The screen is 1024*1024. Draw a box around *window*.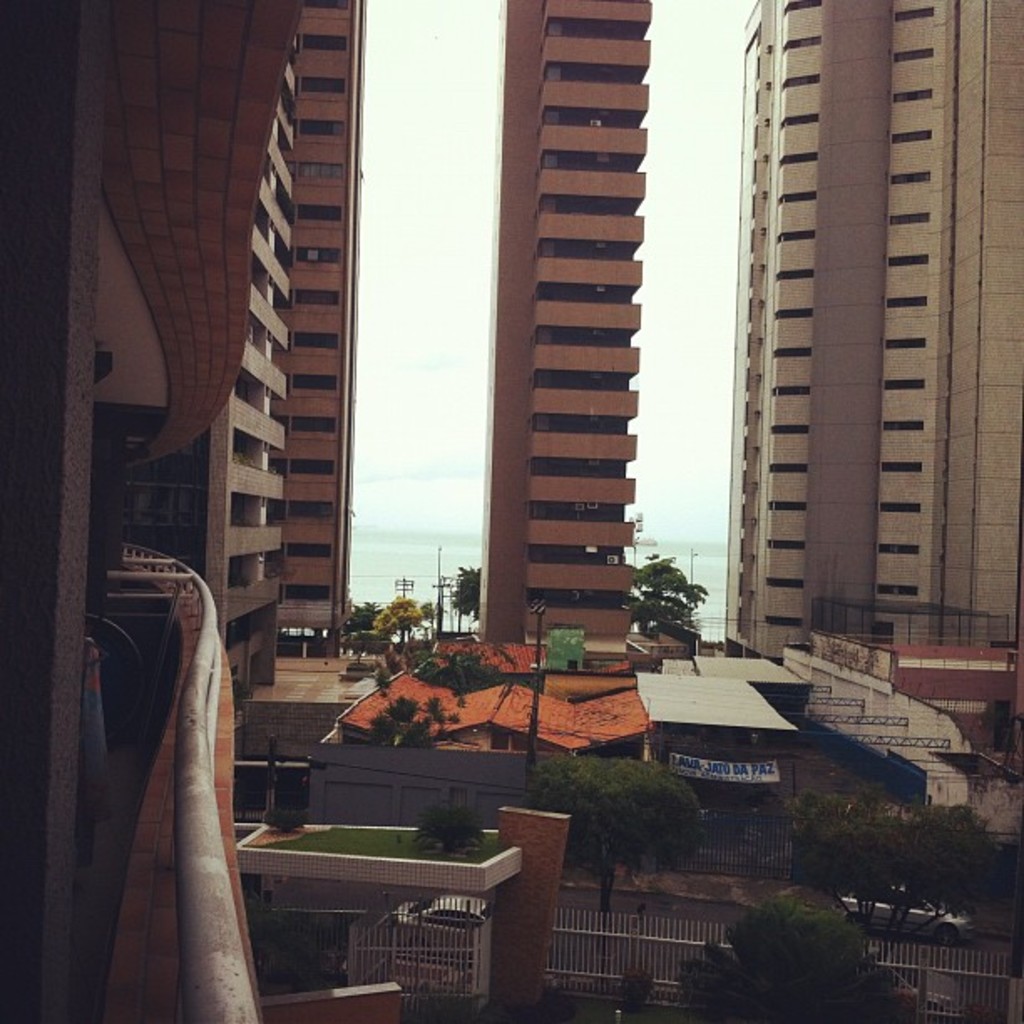
(294, 202, 346, 229).
